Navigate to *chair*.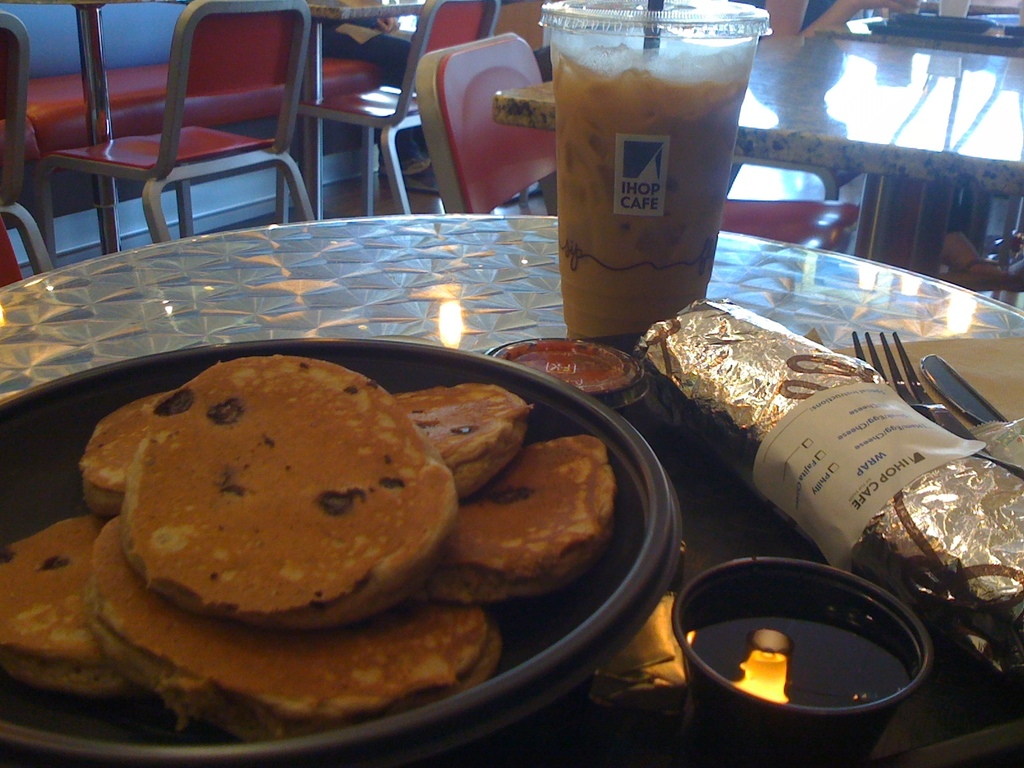
Navigation target: bbox=[406, 29, 559, 224].
